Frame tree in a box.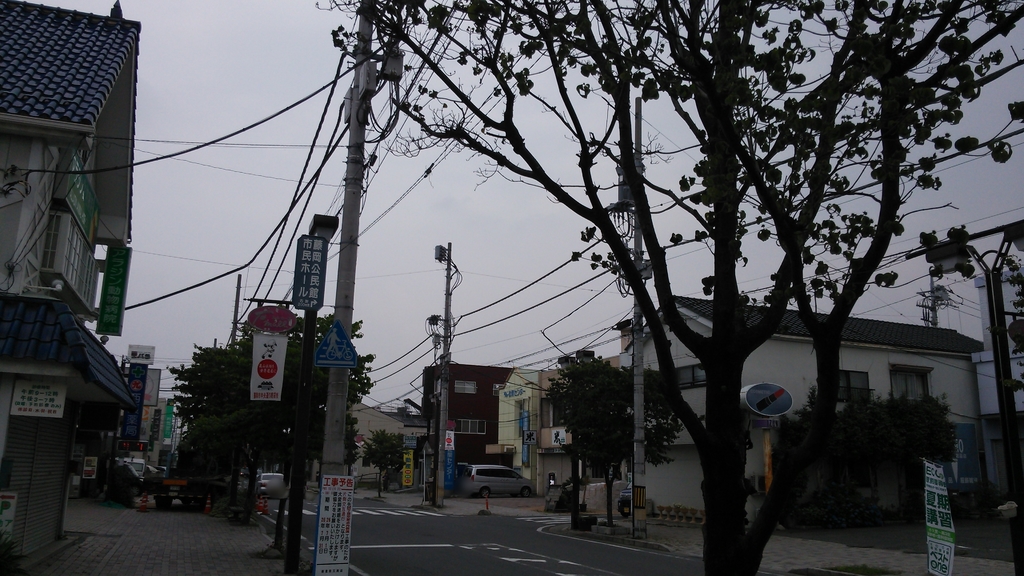
box(784, 387, 879, 532).
